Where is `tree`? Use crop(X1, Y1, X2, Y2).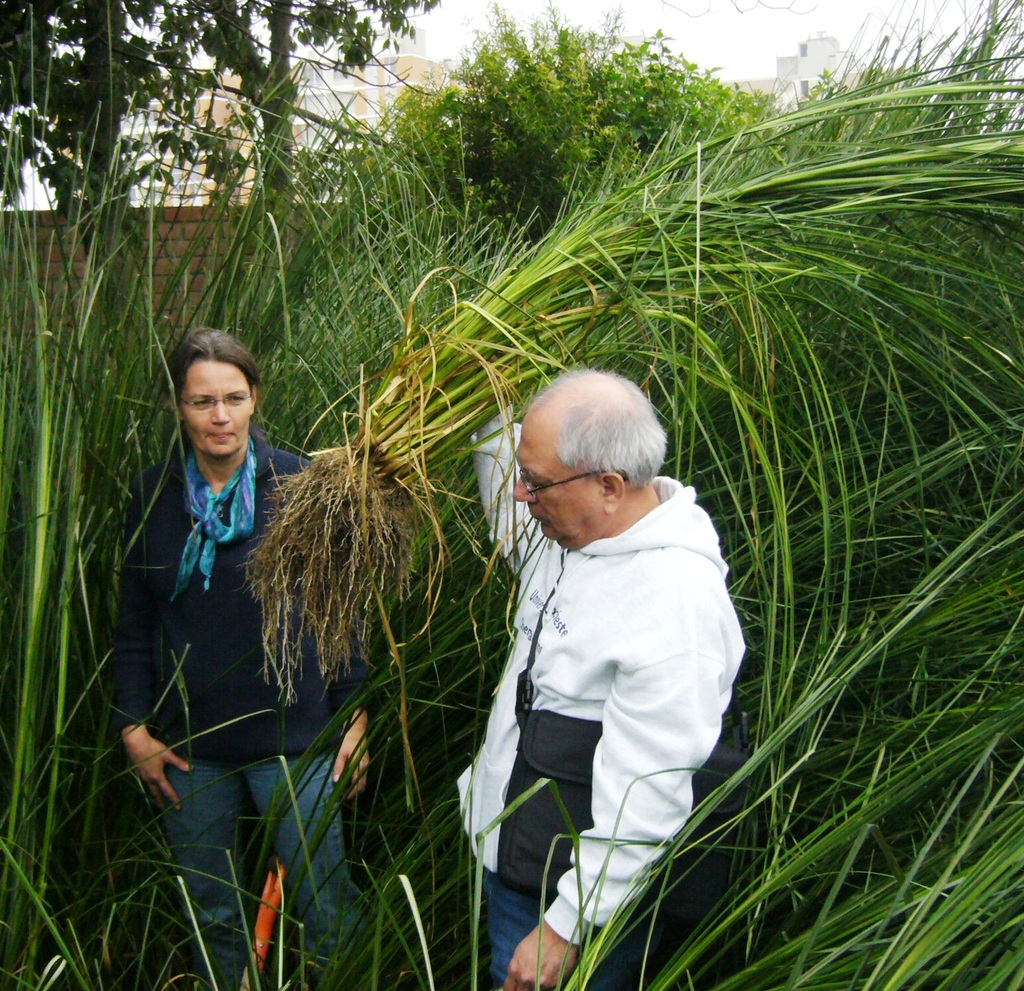
crop(0, 0, 1023, 990).
